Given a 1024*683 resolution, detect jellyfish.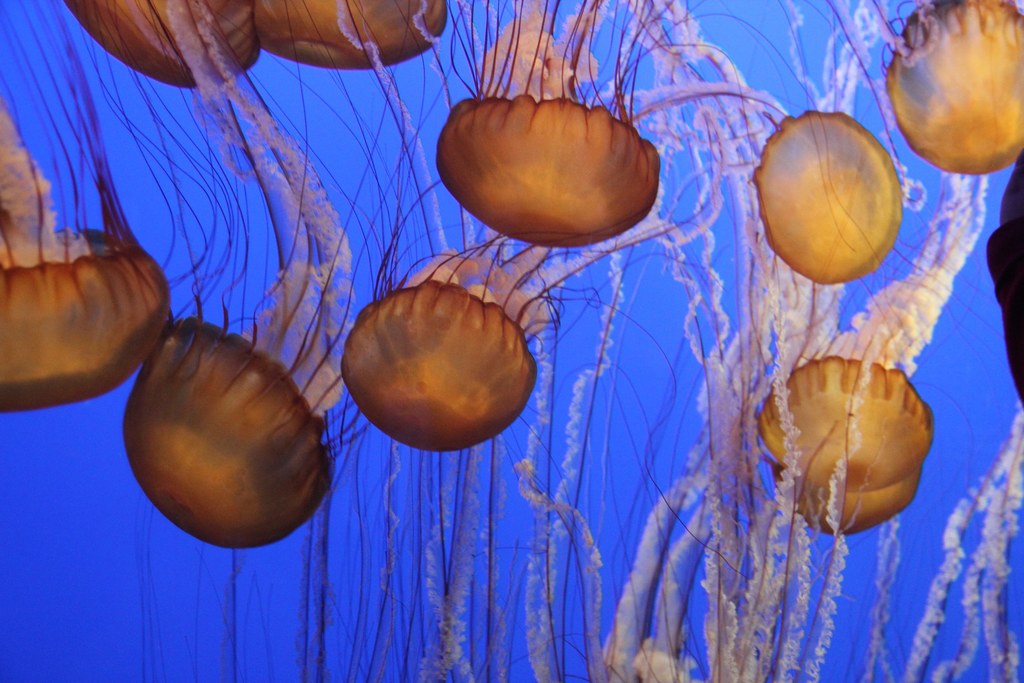
121,0,332,549.
